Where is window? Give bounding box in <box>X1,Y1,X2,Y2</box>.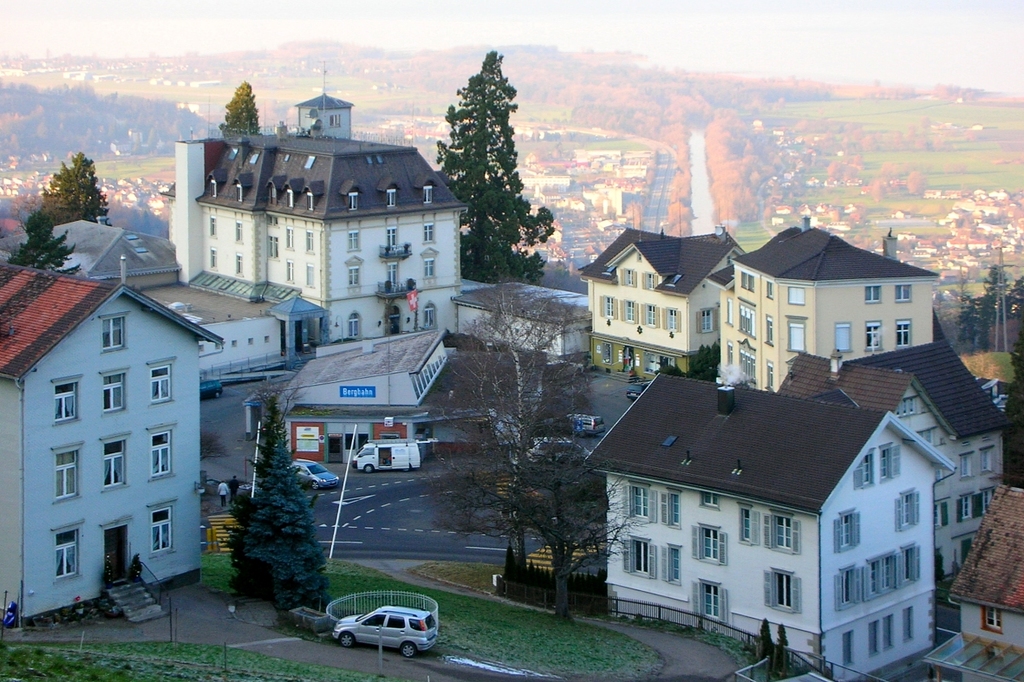
<box>56,443,76,505</box>.
